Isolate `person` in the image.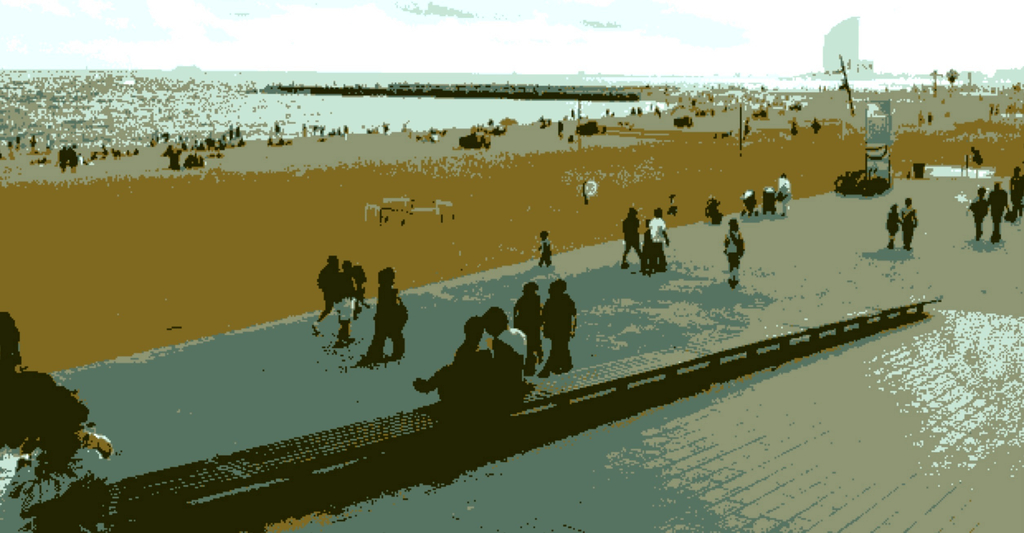
Isolated region: select_region(778, 171, 791, 218).
